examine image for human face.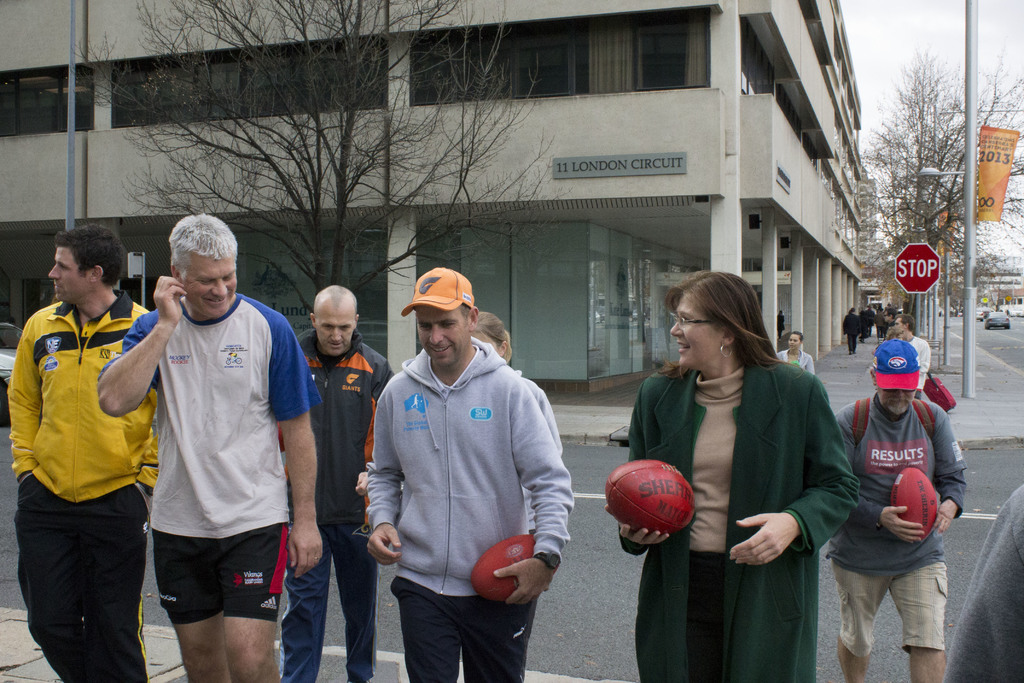
Examination result: [788, 335, 801, 350].
